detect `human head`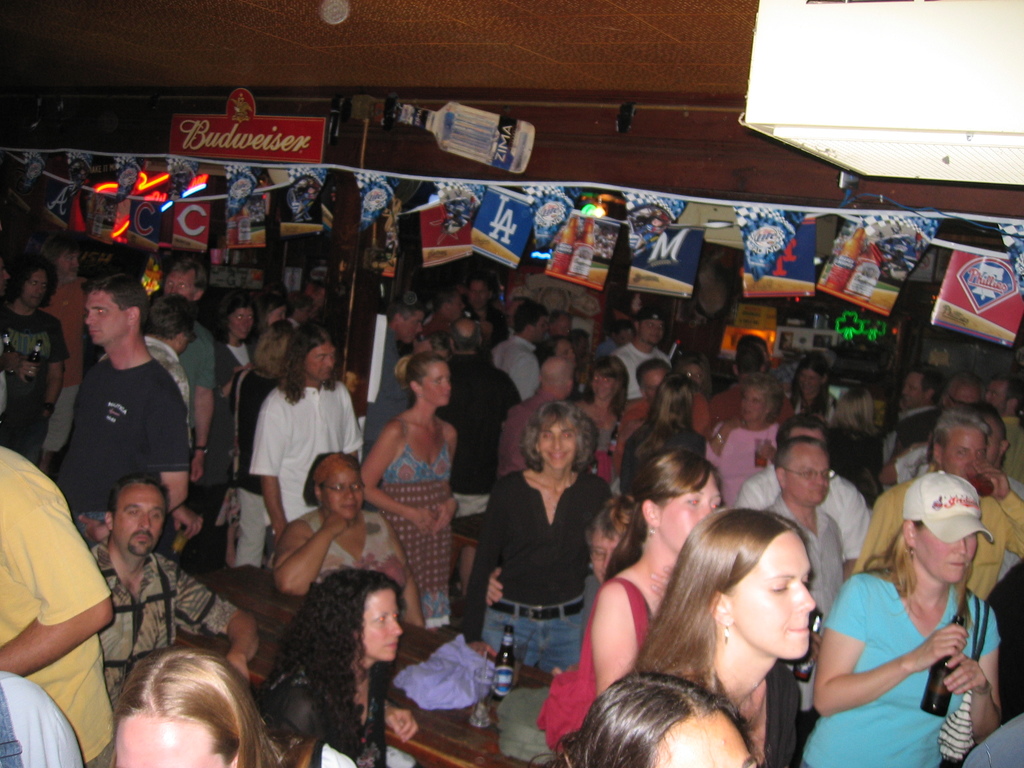
[393, 304, 428, 348]
